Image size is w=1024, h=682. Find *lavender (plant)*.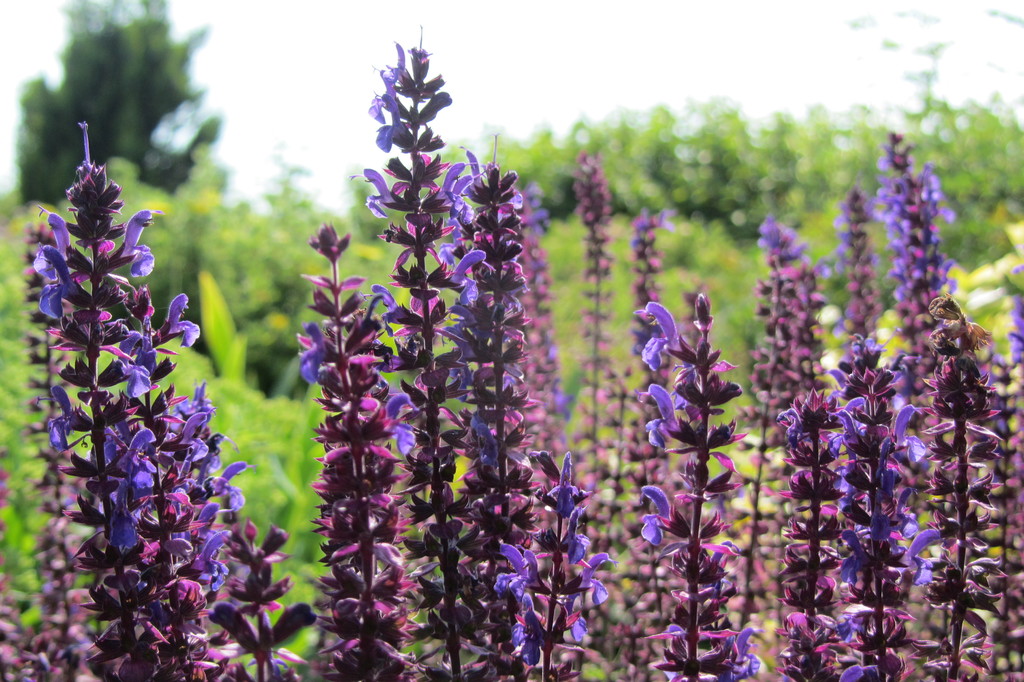
834:329:931:681.
